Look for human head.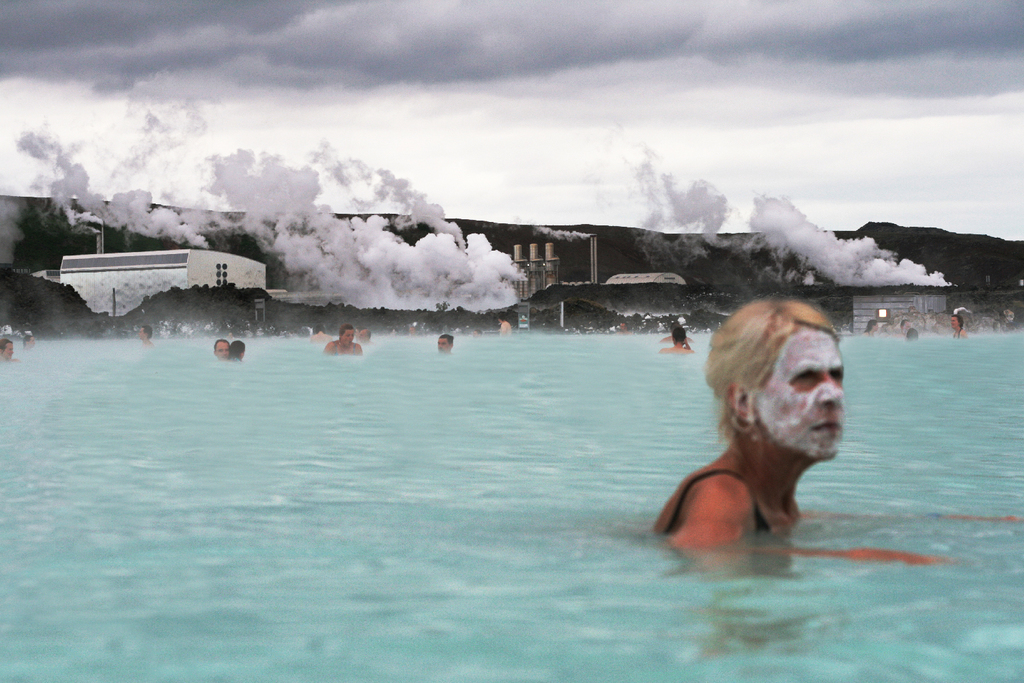
Found: {"left": 617, "top": 323, "right": 629, "bottom": 330}.
